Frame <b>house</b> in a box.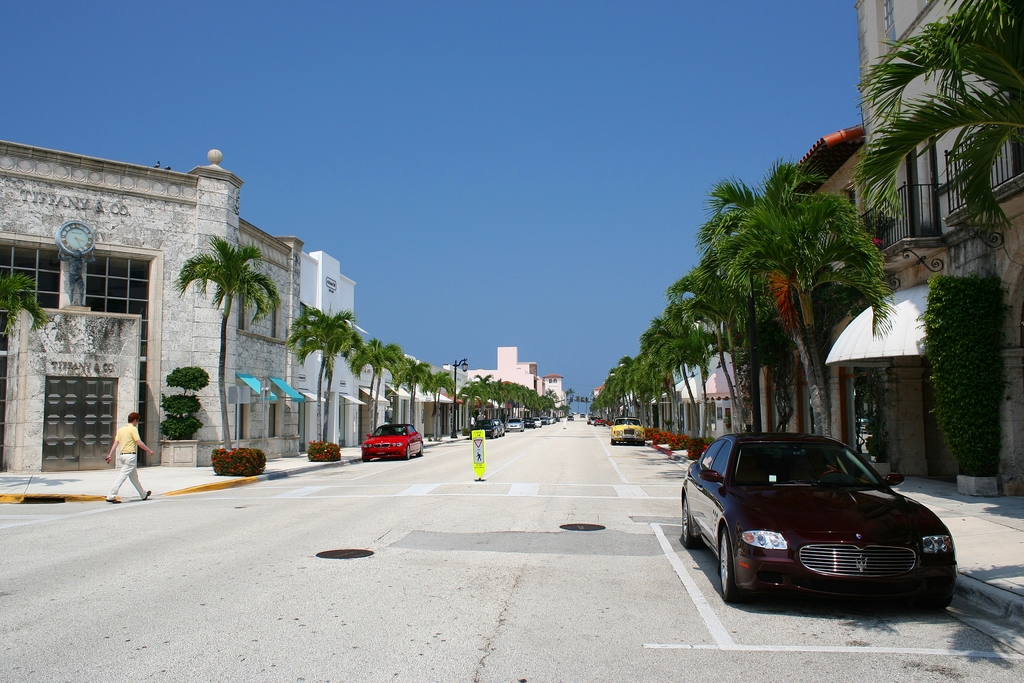
bbox=(415, 352, 460, 445).
